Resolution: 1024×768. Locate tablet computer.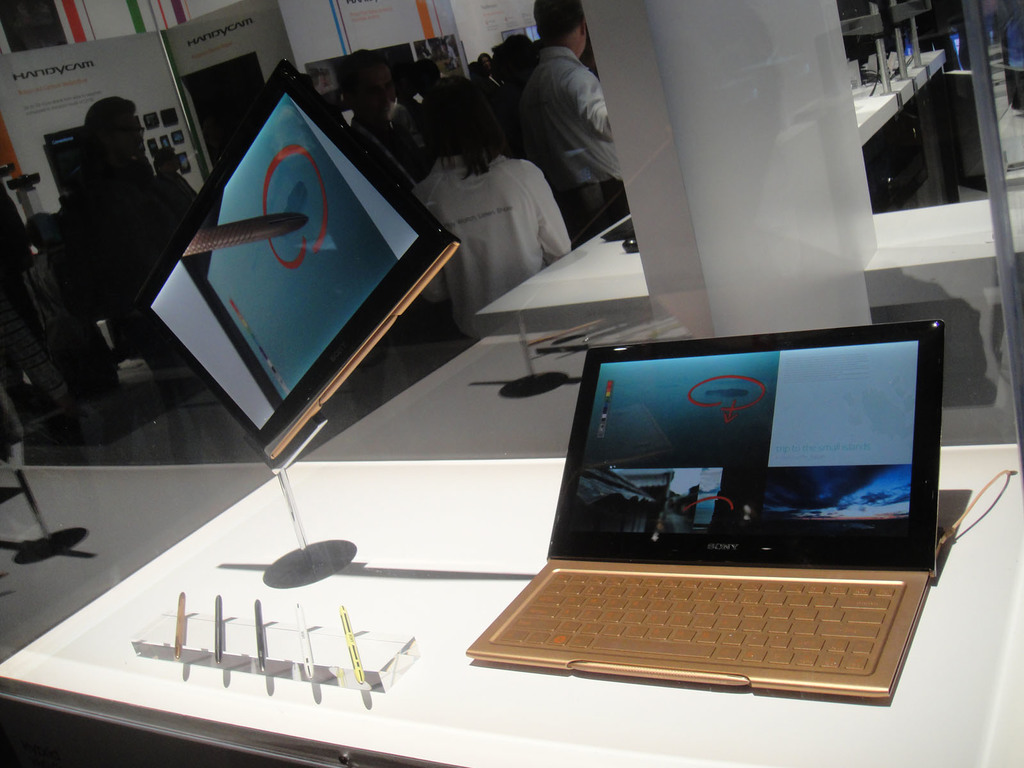
detection(132, 57, 465, 466).
